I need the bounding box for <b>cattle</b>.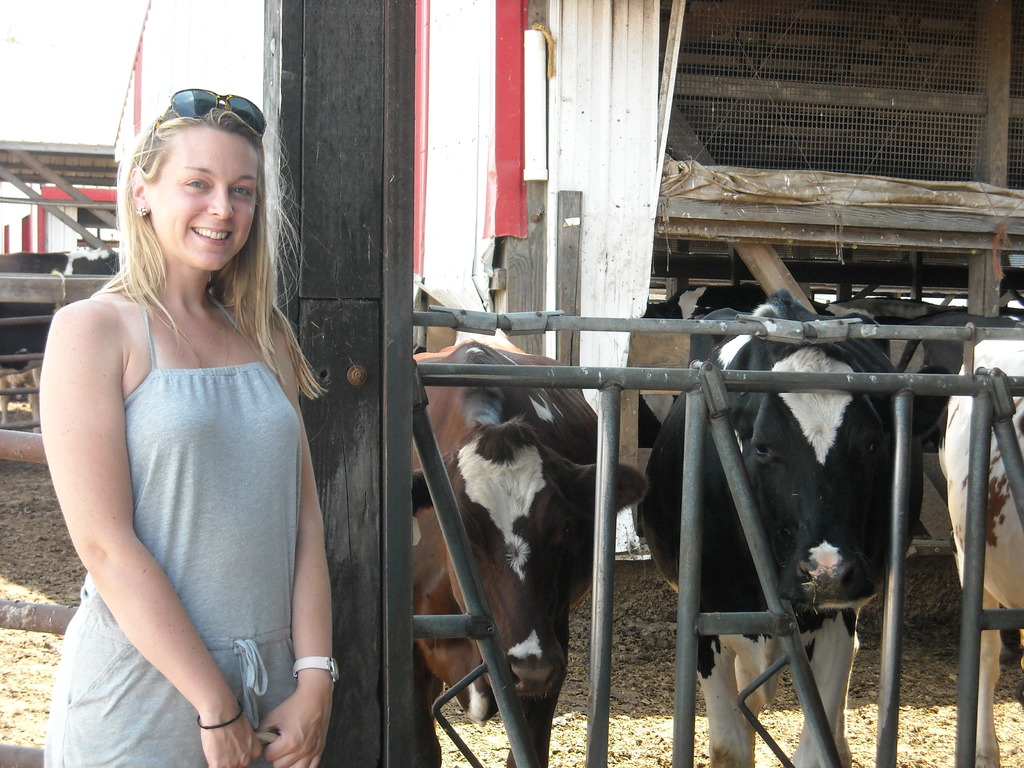
Here it is: 0 250 107 433.
